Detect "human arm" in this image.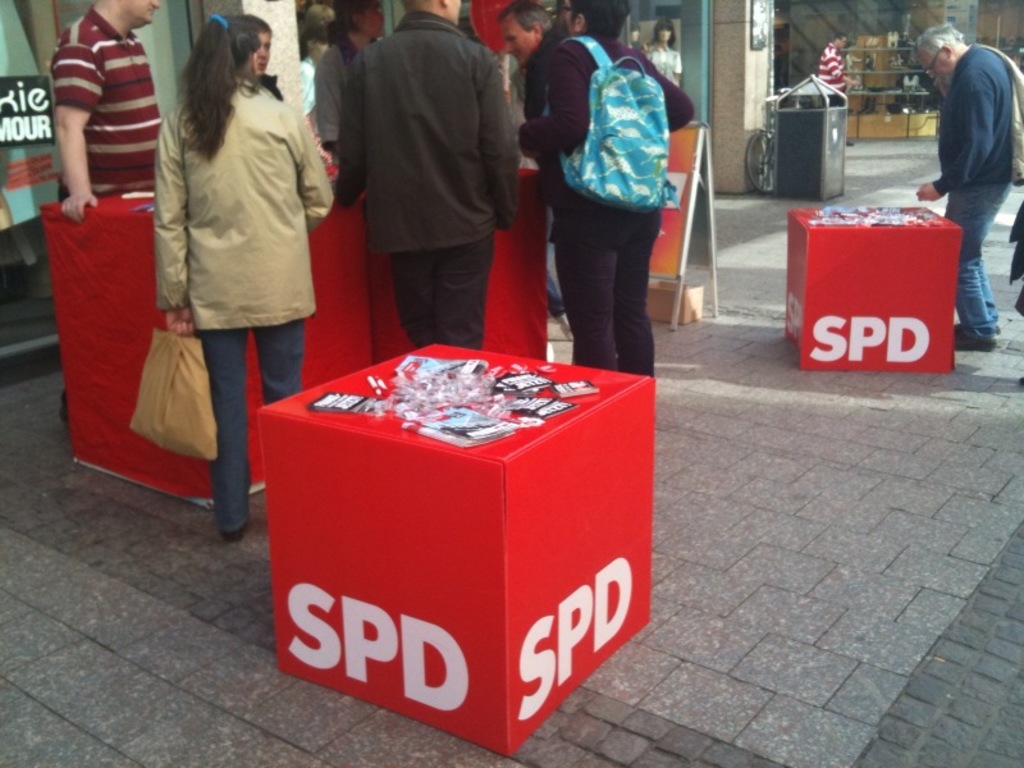
Detection: pyautogui.locateOnScreen(155, 115, 189, 333).
